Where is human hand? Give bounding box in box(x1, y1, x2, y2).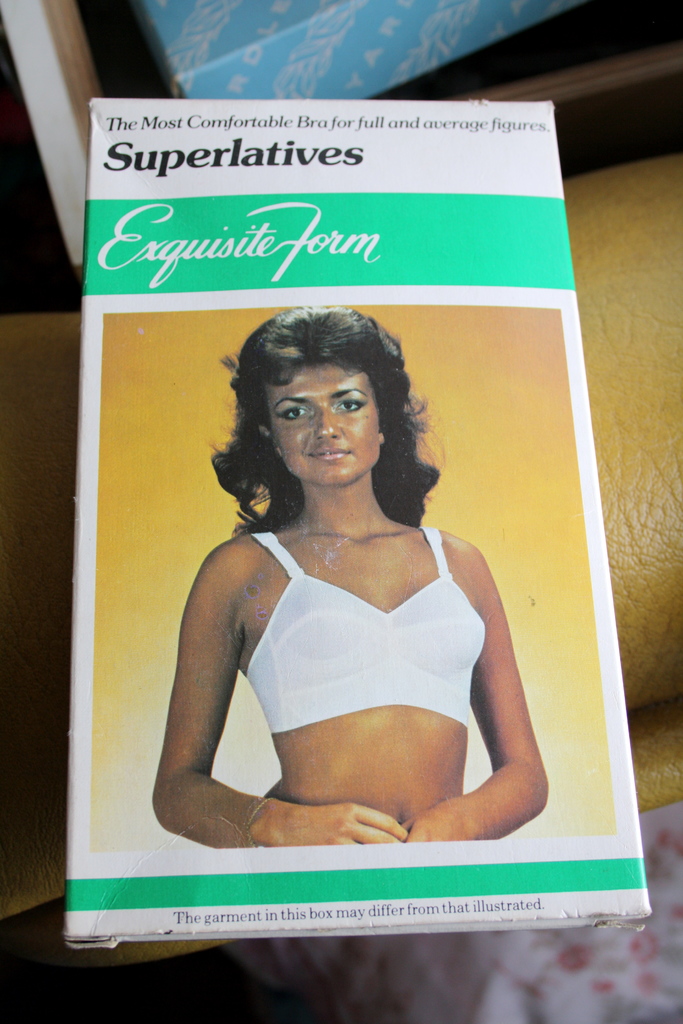
box(302, 792, 408, 851).
